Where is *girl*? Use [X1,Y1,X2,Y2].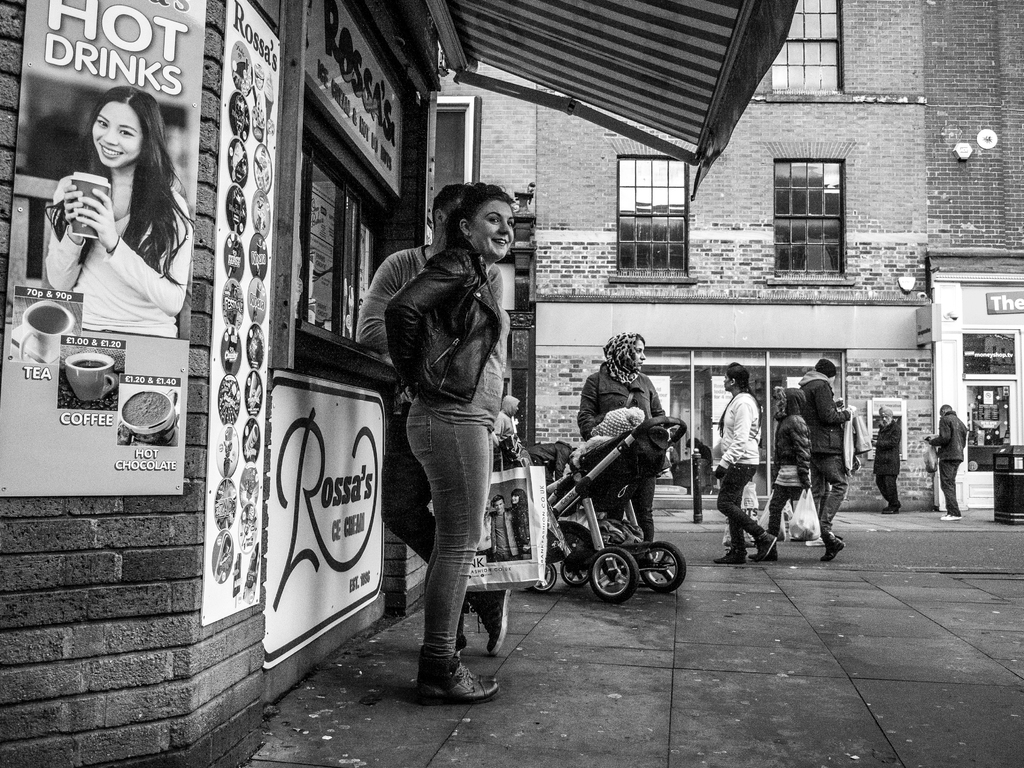
[714,361,777,562].
